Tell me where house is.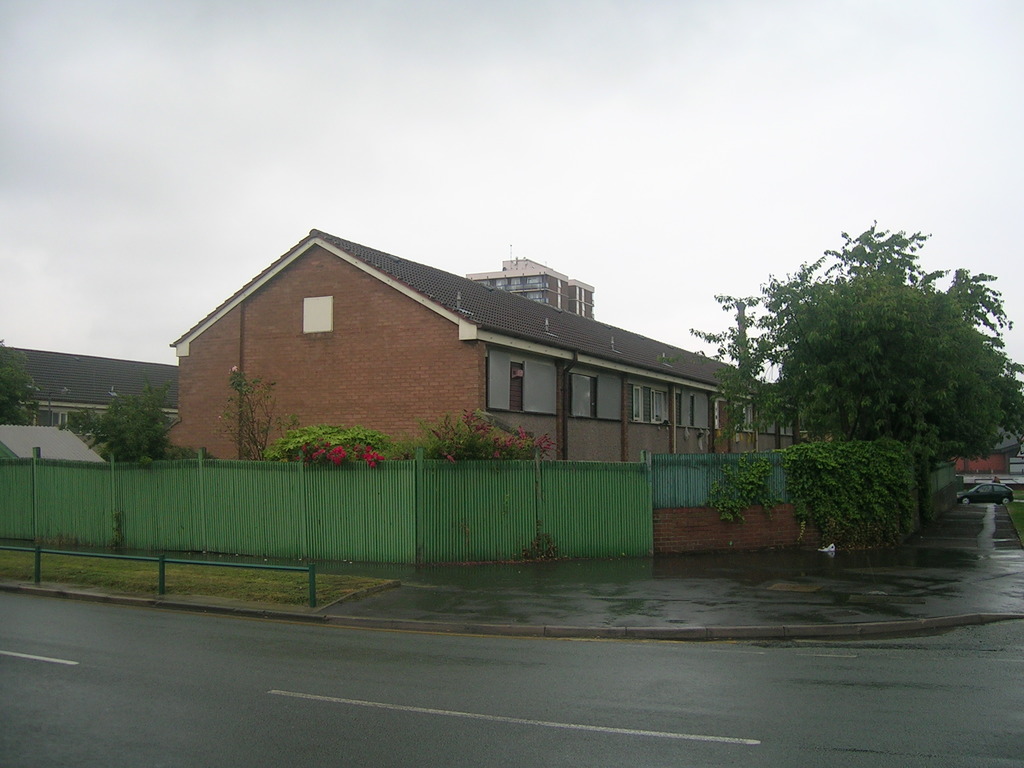
house is at [x1=163, y1=230, x2=800, y2=461].
